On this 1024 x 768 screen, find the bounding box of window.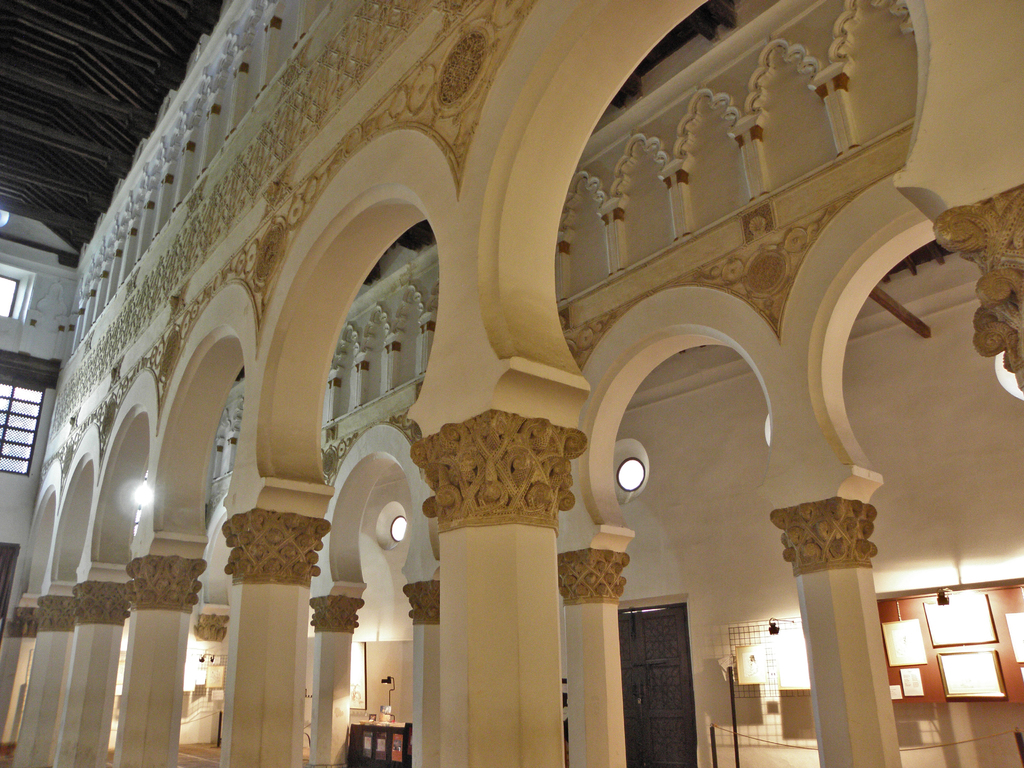
Bounding box: (0,271,19,316).
